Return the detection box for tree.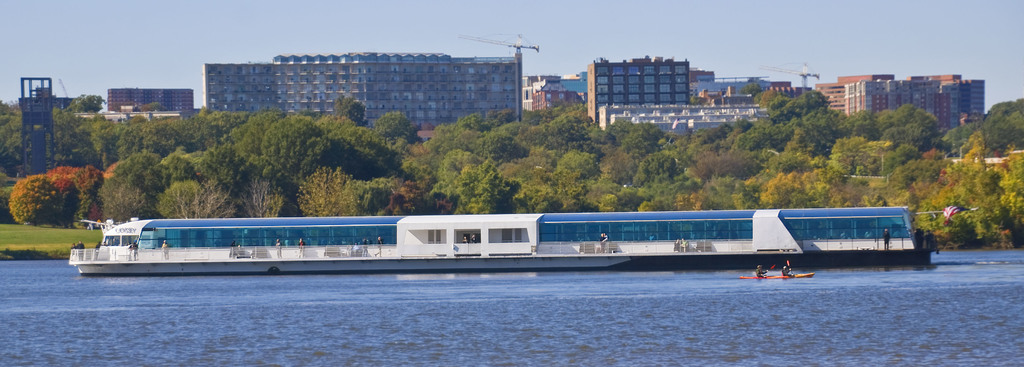
locate(776, 88, 826, 120).
